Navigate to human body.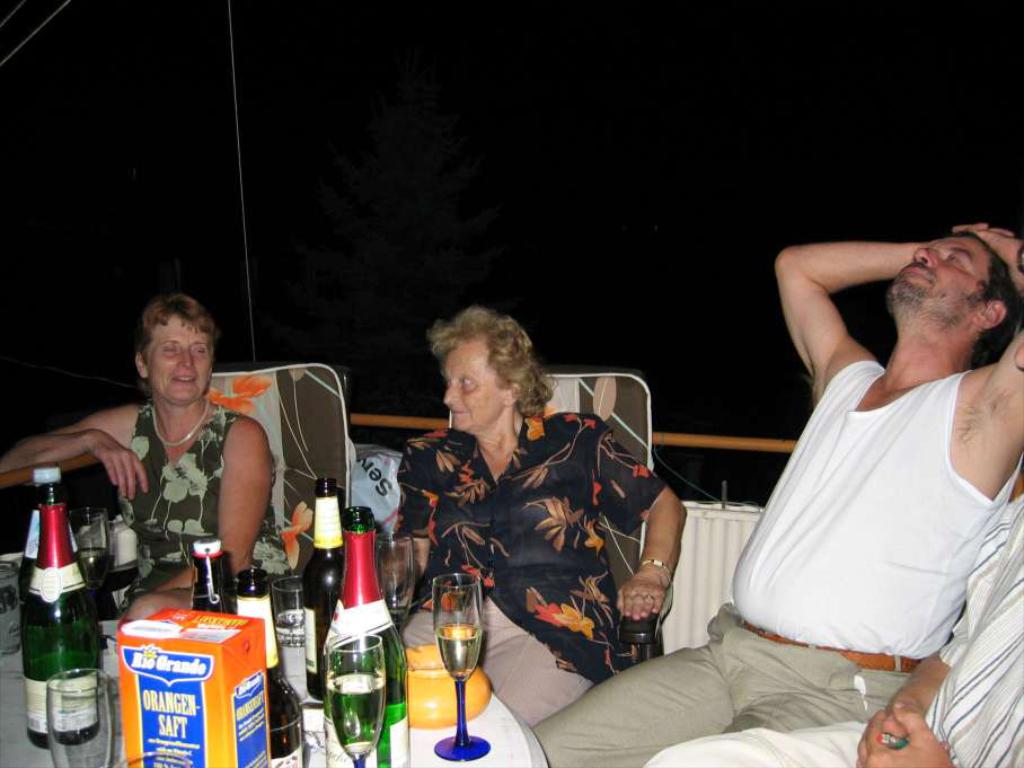
Navigation target: locate(386, 320, 663, 727).
